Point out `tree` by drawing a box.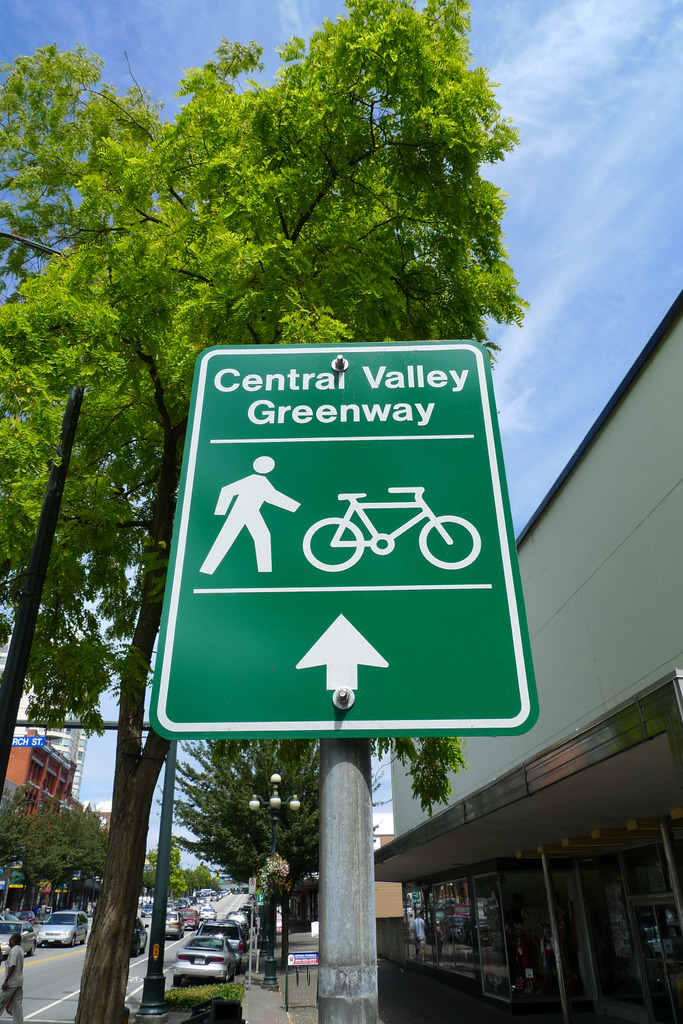
detection(0, 33, 177, 299).
